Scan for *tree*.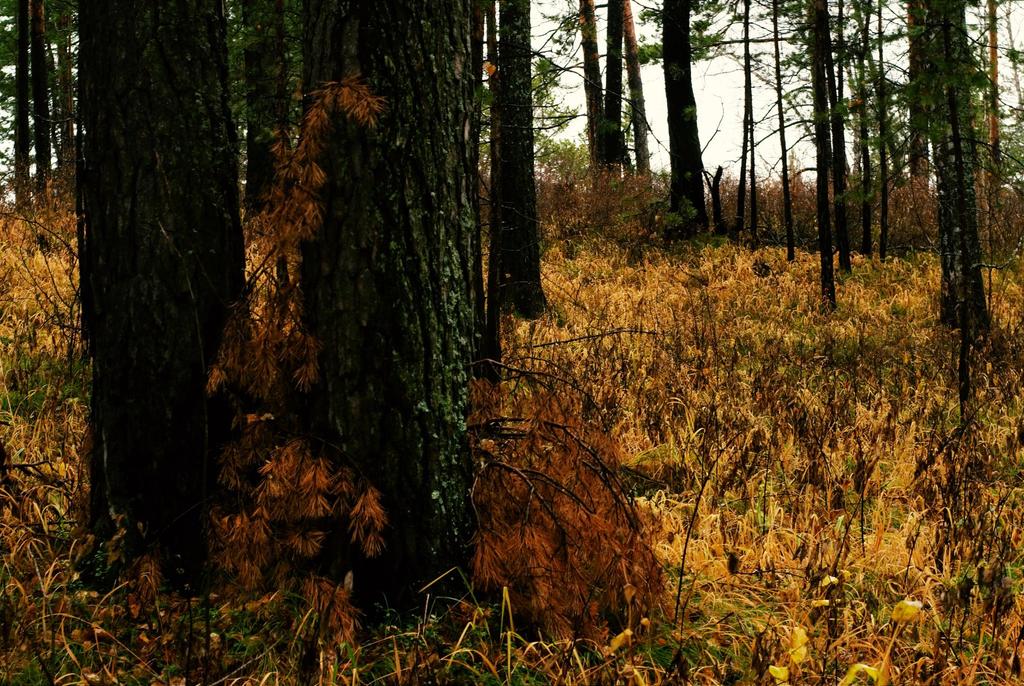
Scan result: <bbox>889, 0, 996, 327</bbox>.
